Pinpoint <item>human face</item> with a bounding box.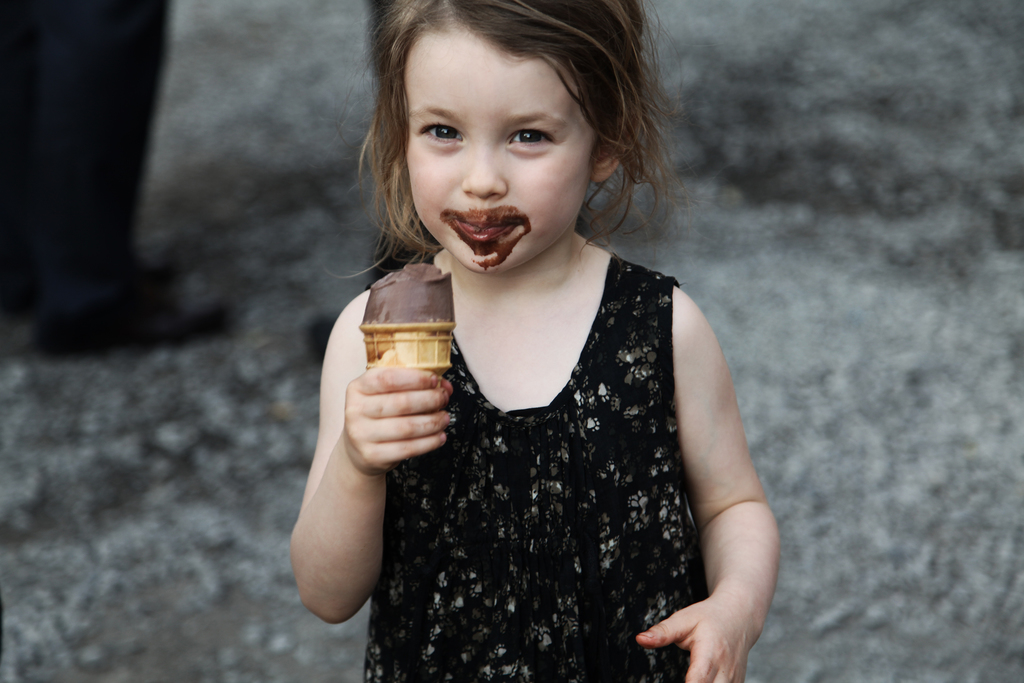
<bbox>402, 44, 593, 275</bbox>.
